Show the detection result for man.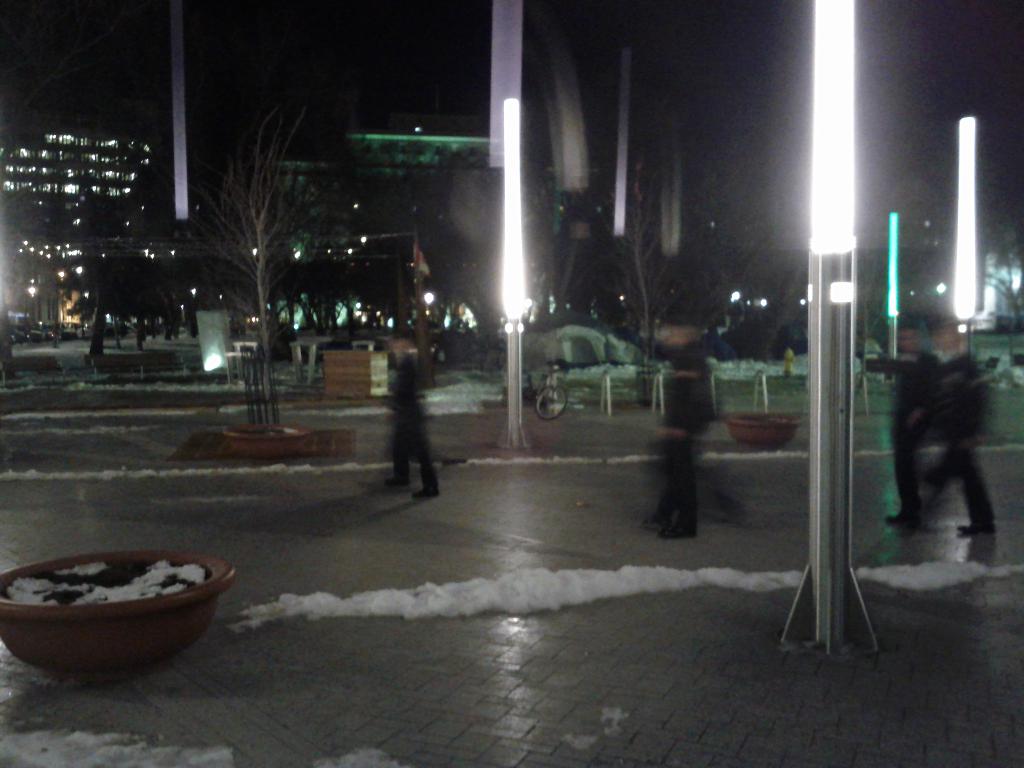
{"left": 900, "top": 310, "right": 1009, "bottom": 561}.
